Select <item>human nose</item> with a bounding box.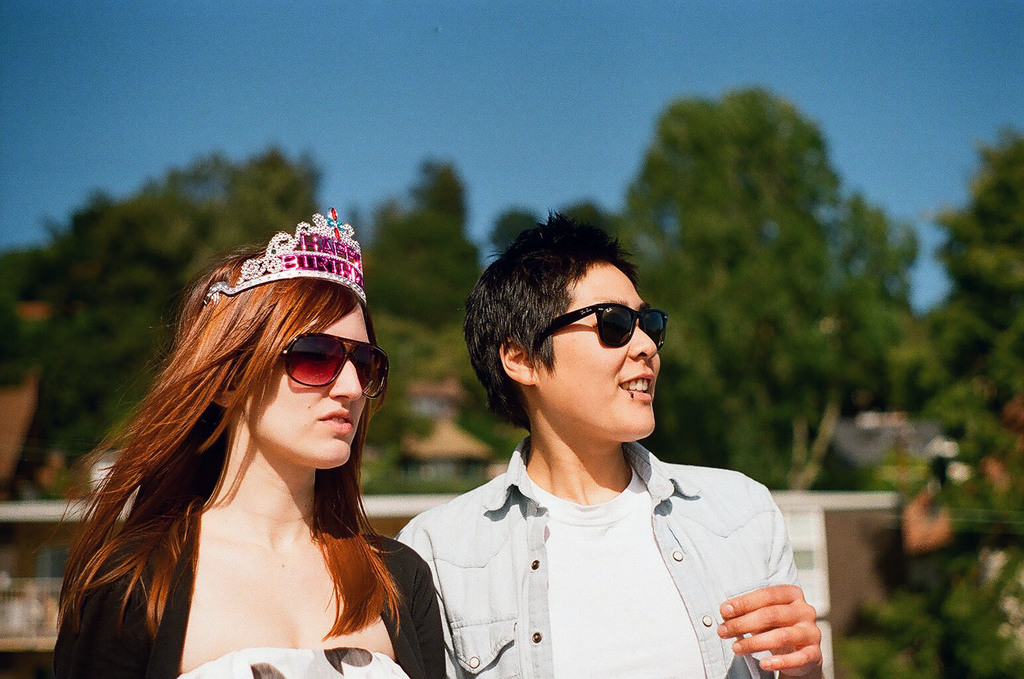
l=627, t=327, r=656, b=359.
